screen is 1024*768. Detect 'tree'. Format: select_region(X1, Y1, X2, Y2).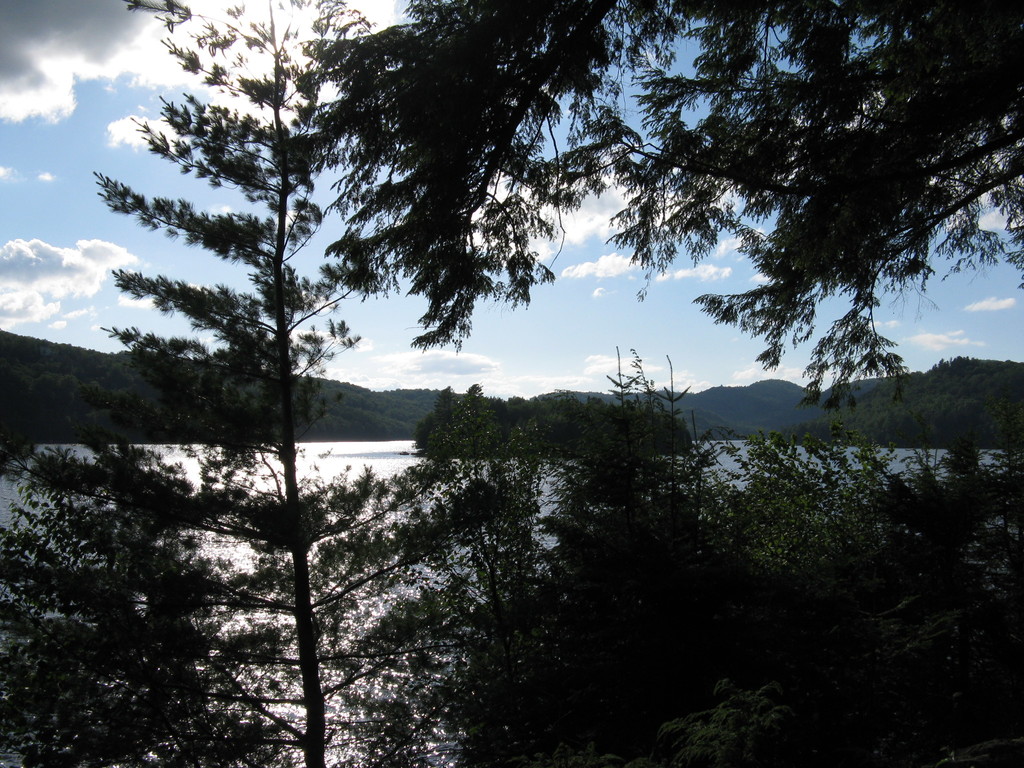
select_region(0, 404, 280, 766).
